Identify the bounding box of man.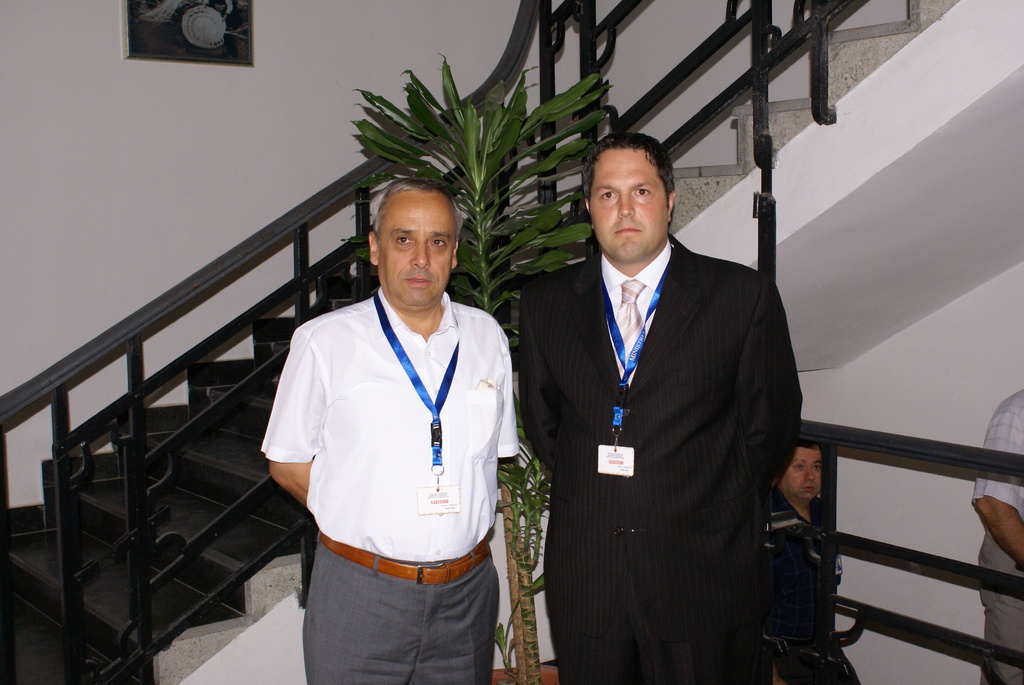
<bbox>764, 445, 858, 684</bbox>.
